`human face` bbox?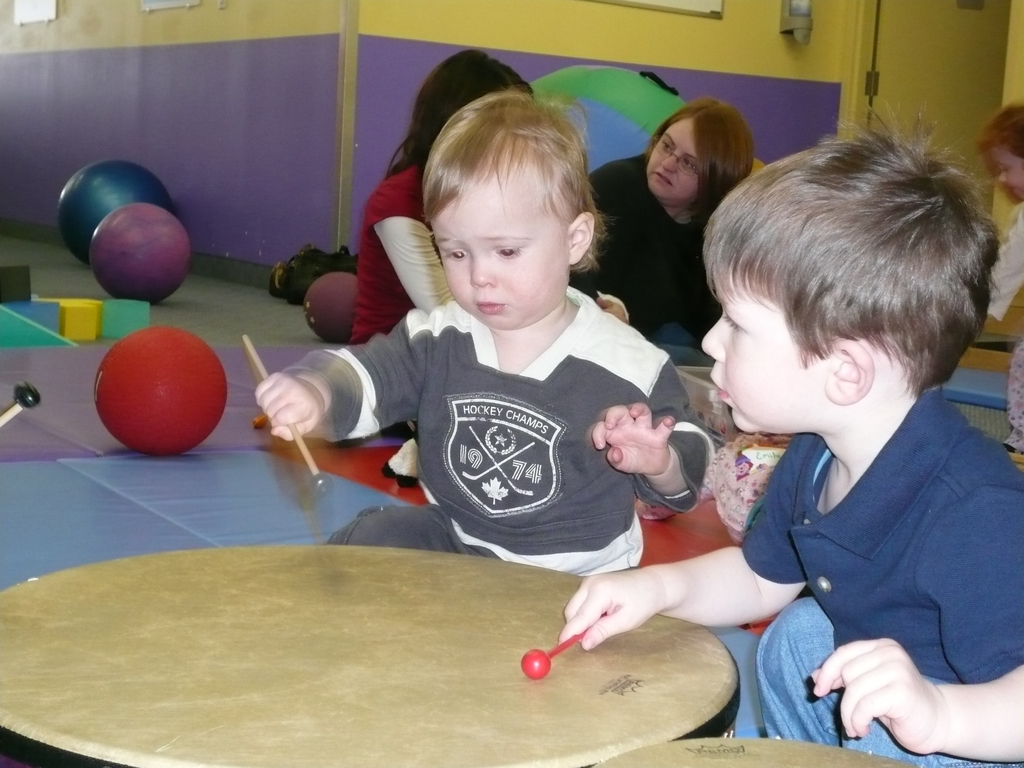
<region>426, 166, 568, 331</region>
